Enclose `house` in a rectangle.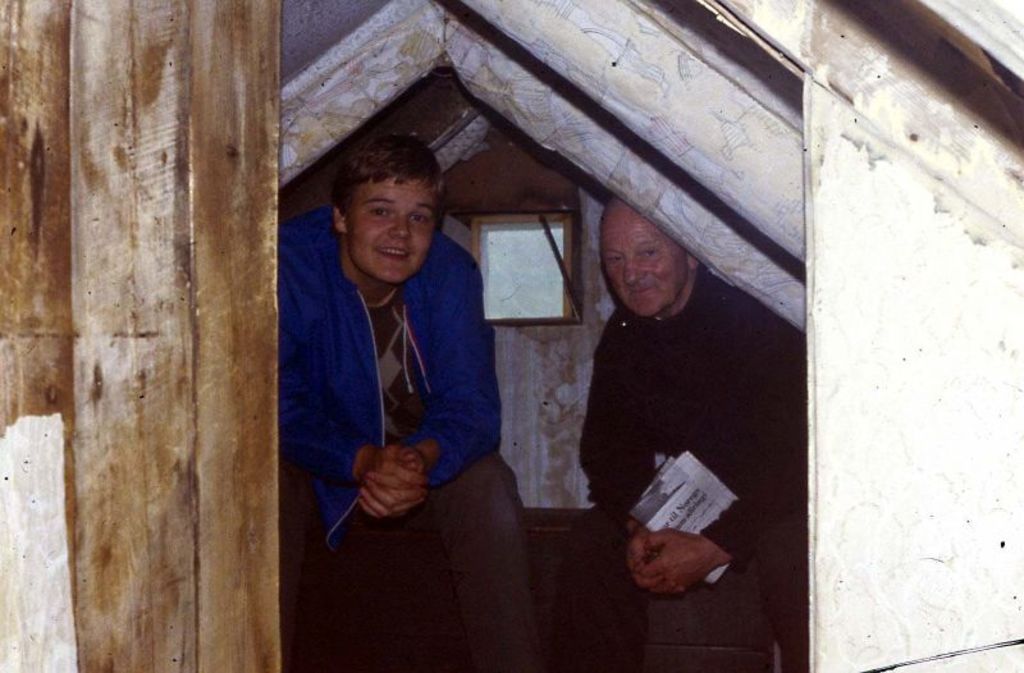
left=0, top=0, right=1023, bottom=672.
